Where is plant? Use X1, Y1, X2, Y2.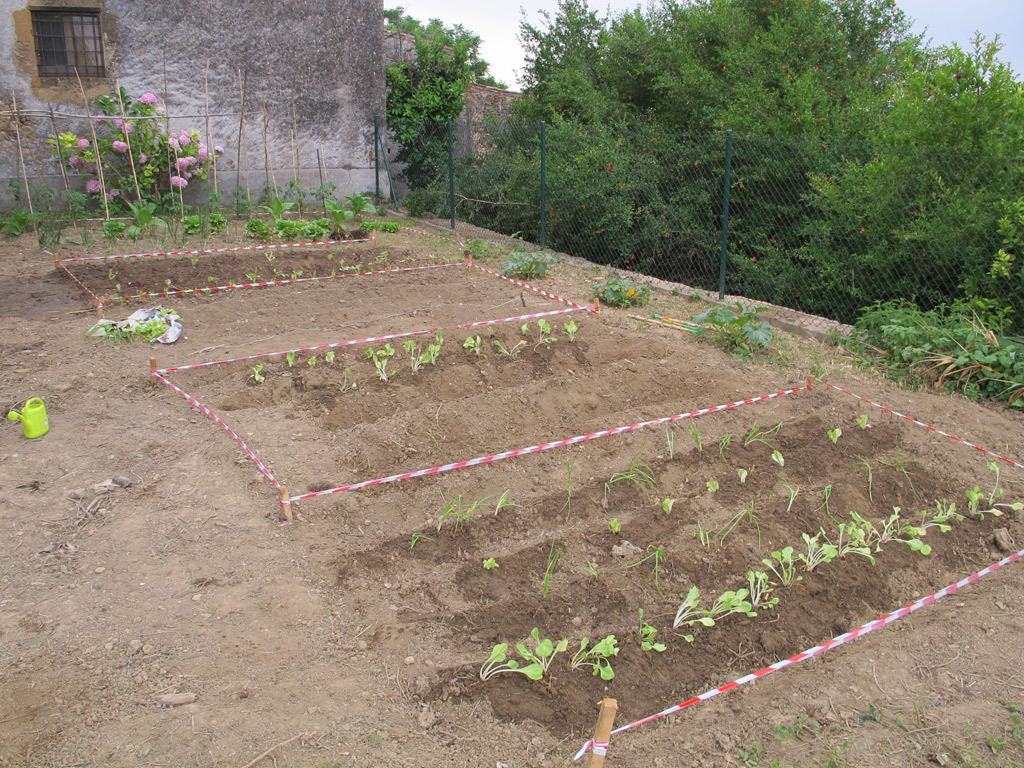
517, 627, 570, 674.
